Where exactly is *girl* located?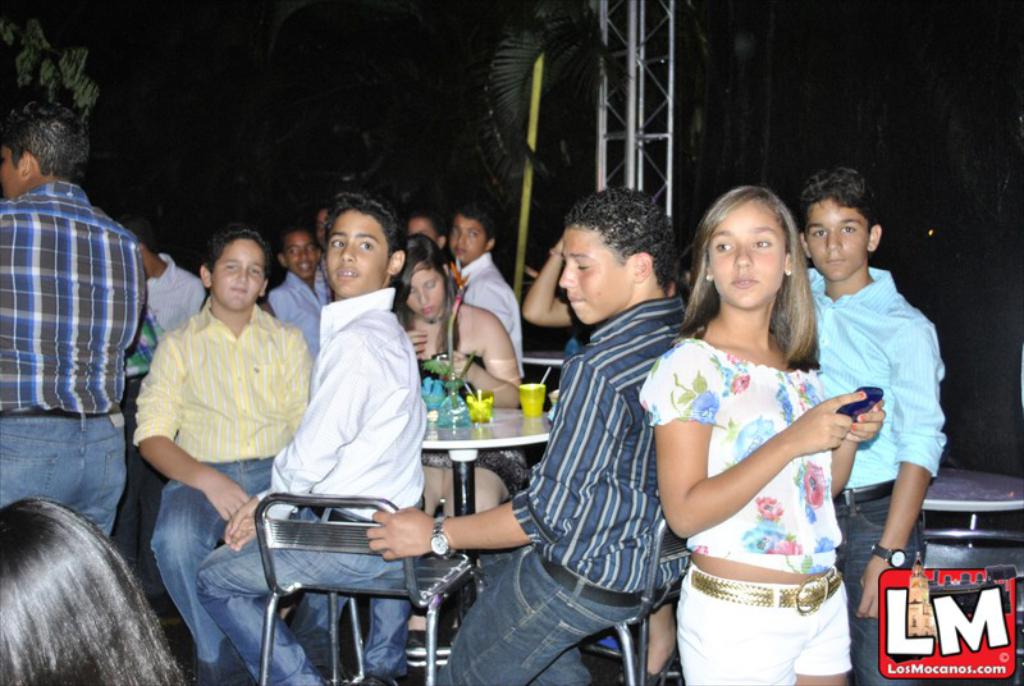
Its bounding box is 388 235 518 408.
